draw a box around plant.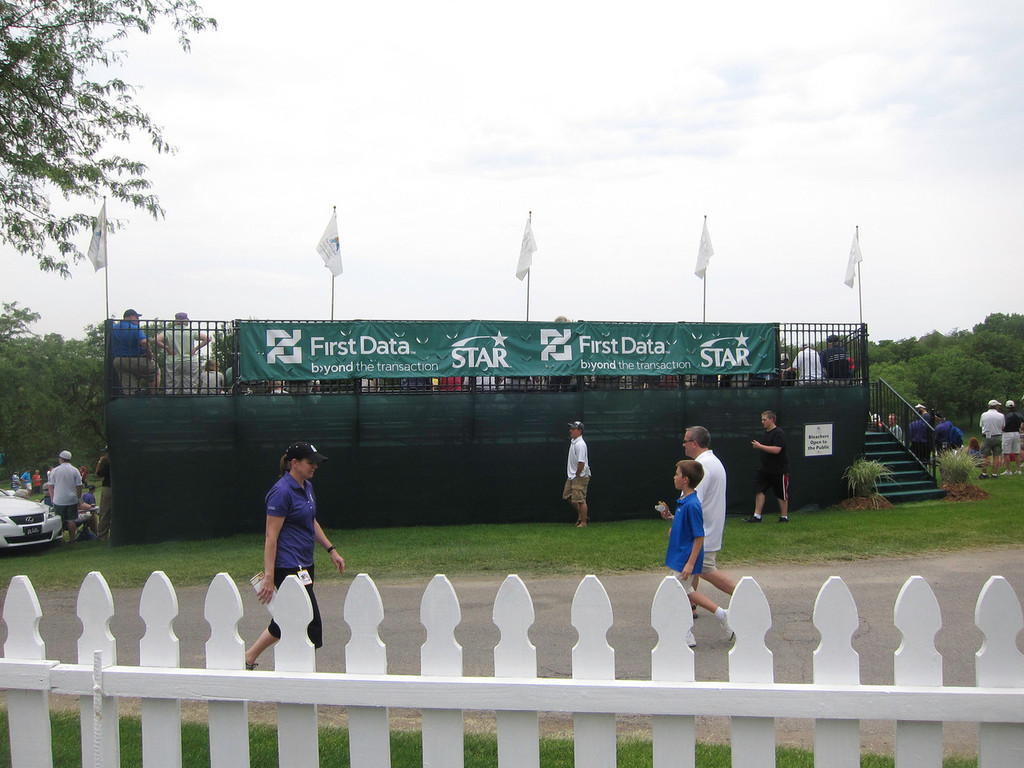
l=930, t=446, r=978, b=486.
